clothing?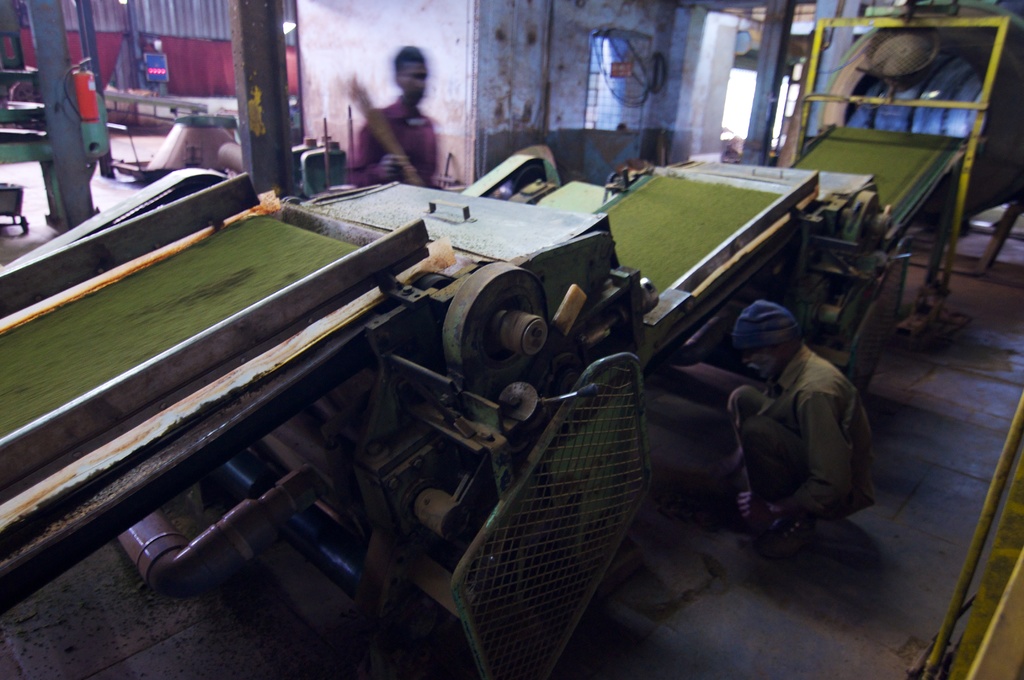
<region>721, 298, 891, 544</region>
